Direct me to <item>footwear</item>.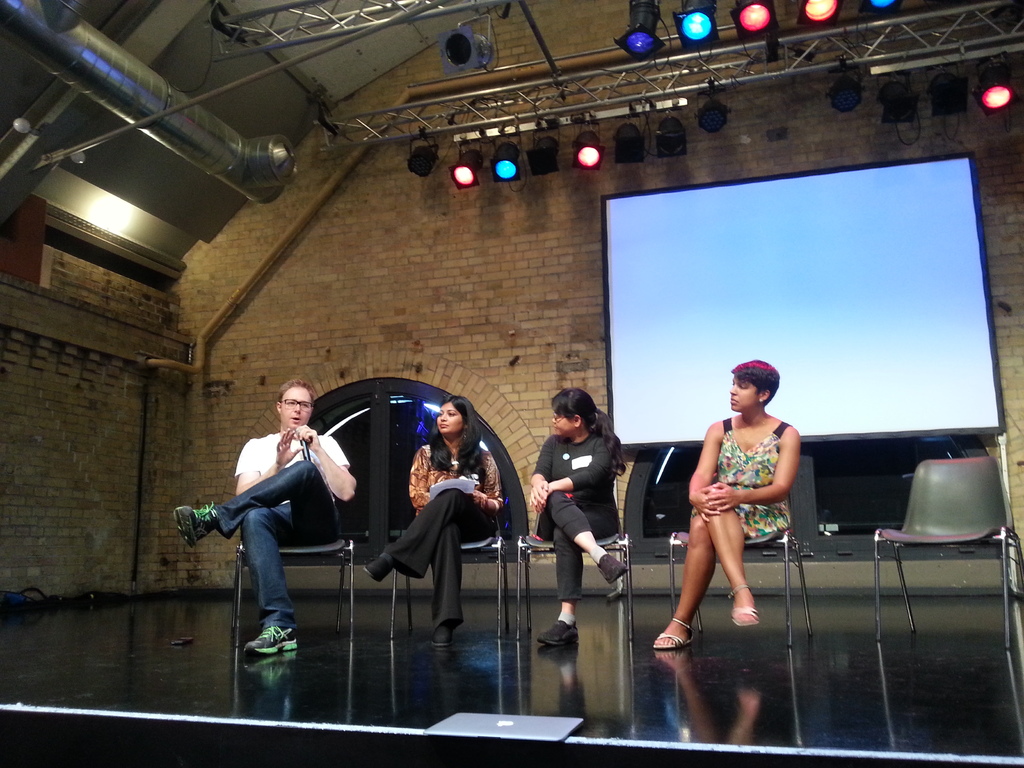
Direction: <box>593,553,627,586</box>.
